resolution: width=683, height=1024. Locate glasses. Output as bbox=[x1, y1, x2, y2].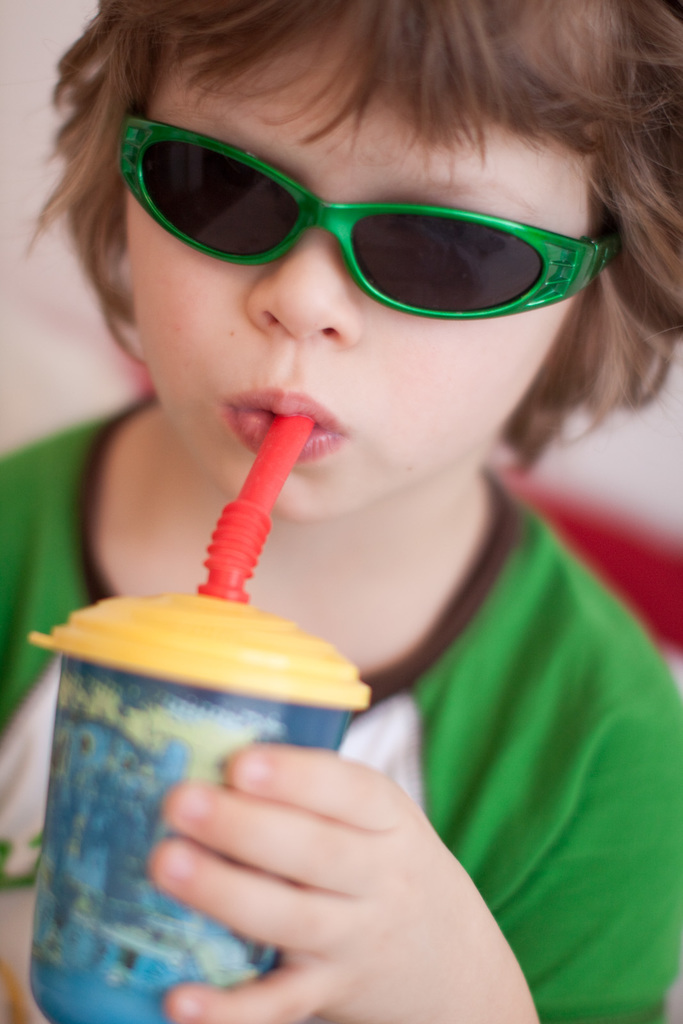
bbox=[122, 116, 625, 328].
